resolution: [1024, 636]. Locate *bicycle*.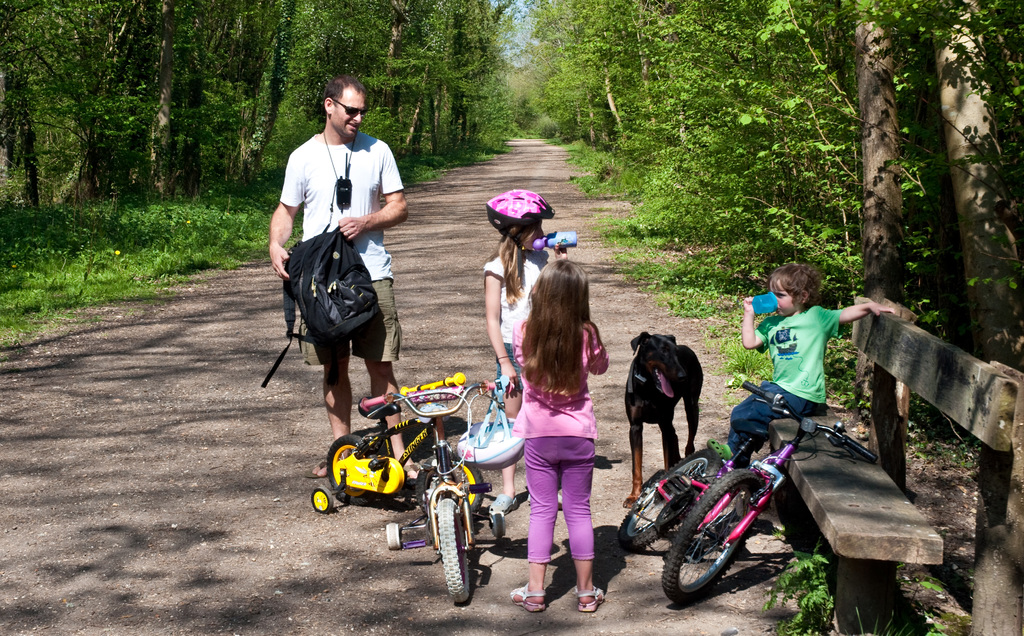
(360, 370, 508, 607).
